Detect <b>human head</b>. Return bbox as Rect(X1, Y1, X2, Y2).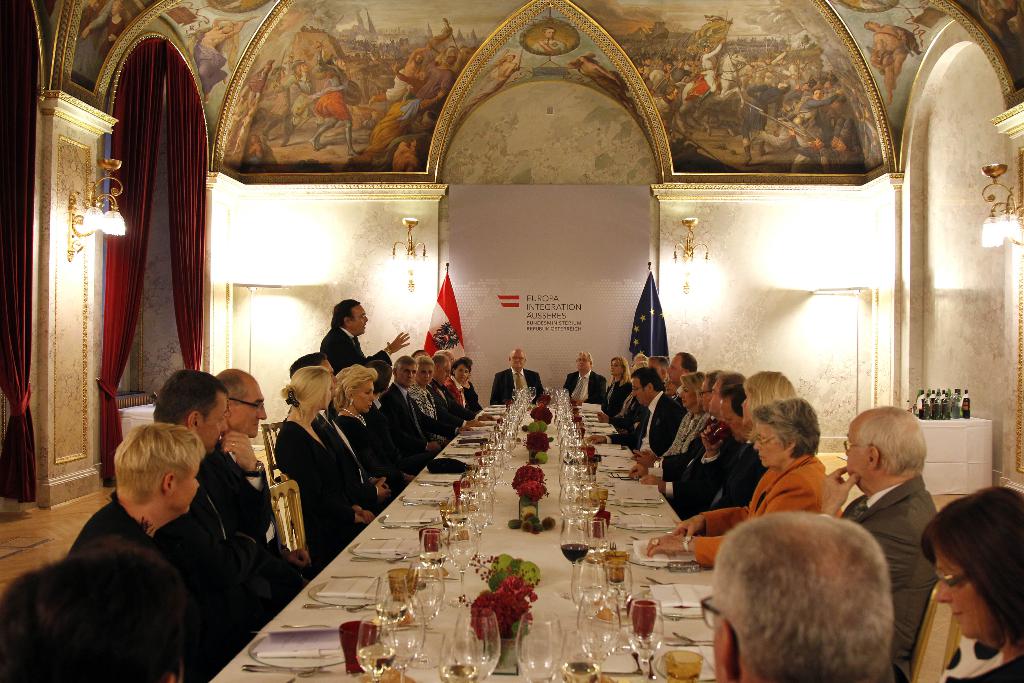
Rect(282, 365, 332, 411).
